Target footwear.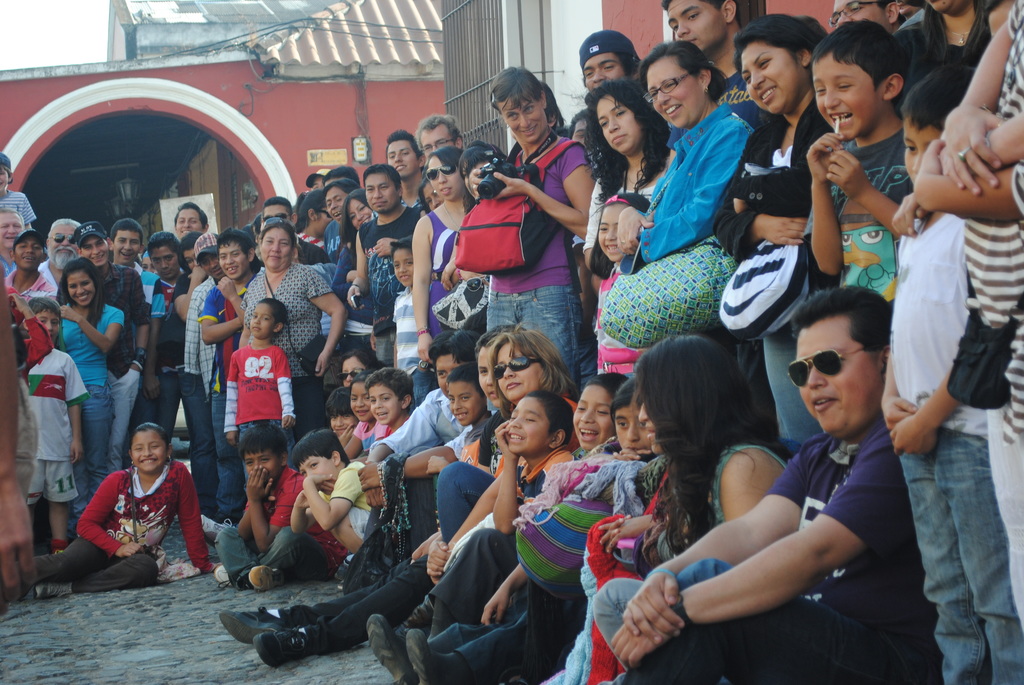
Target region: [left=219, top=610, right=282, bottom=643].
